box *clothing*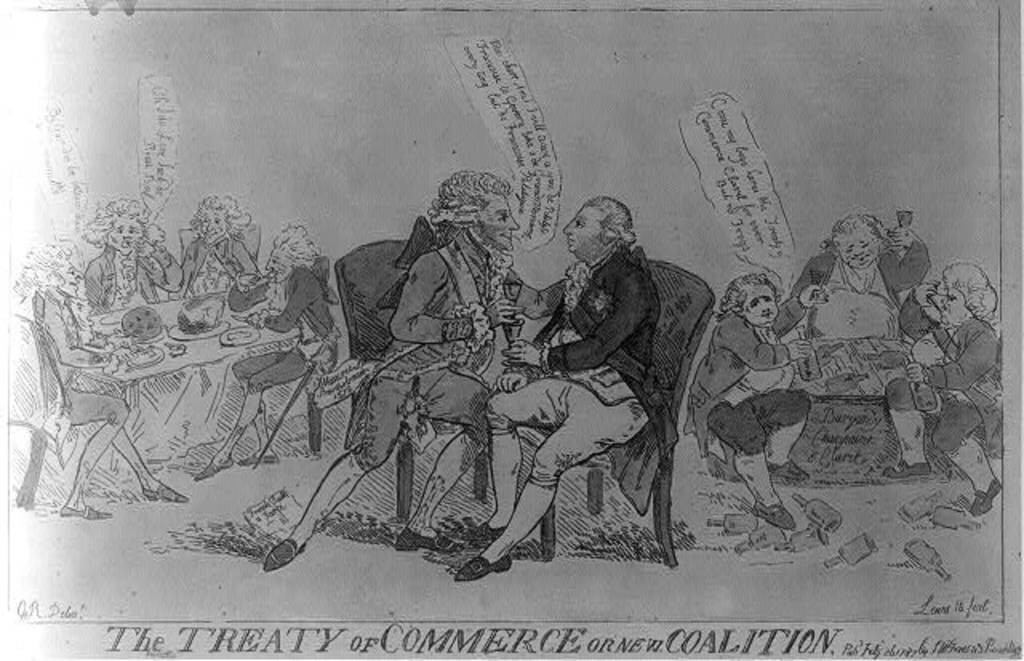
[680,294,806,461]
